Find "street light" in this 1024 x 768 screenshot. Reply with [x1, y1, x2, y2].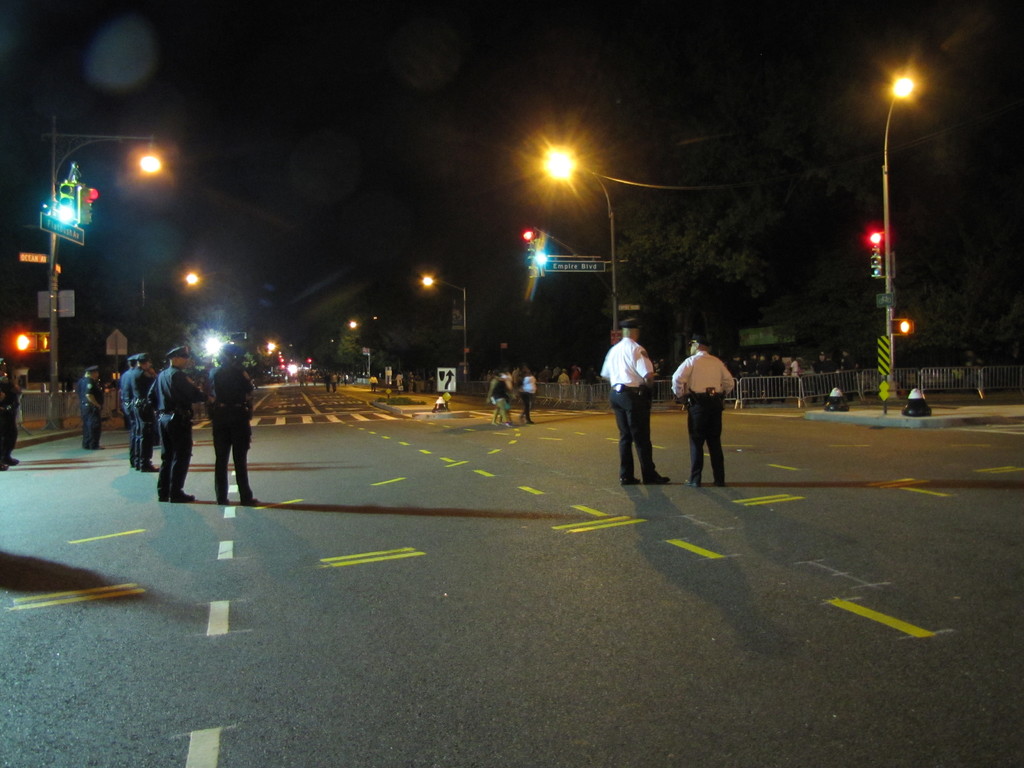
[424, 266, 473, 387].
